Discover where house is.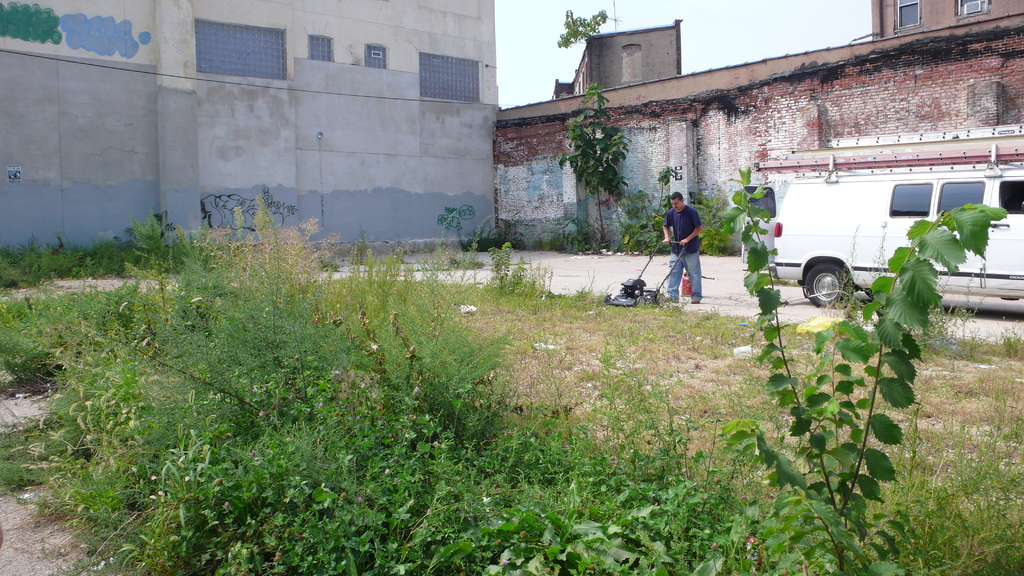
Discovered at 0/0/499/289.
